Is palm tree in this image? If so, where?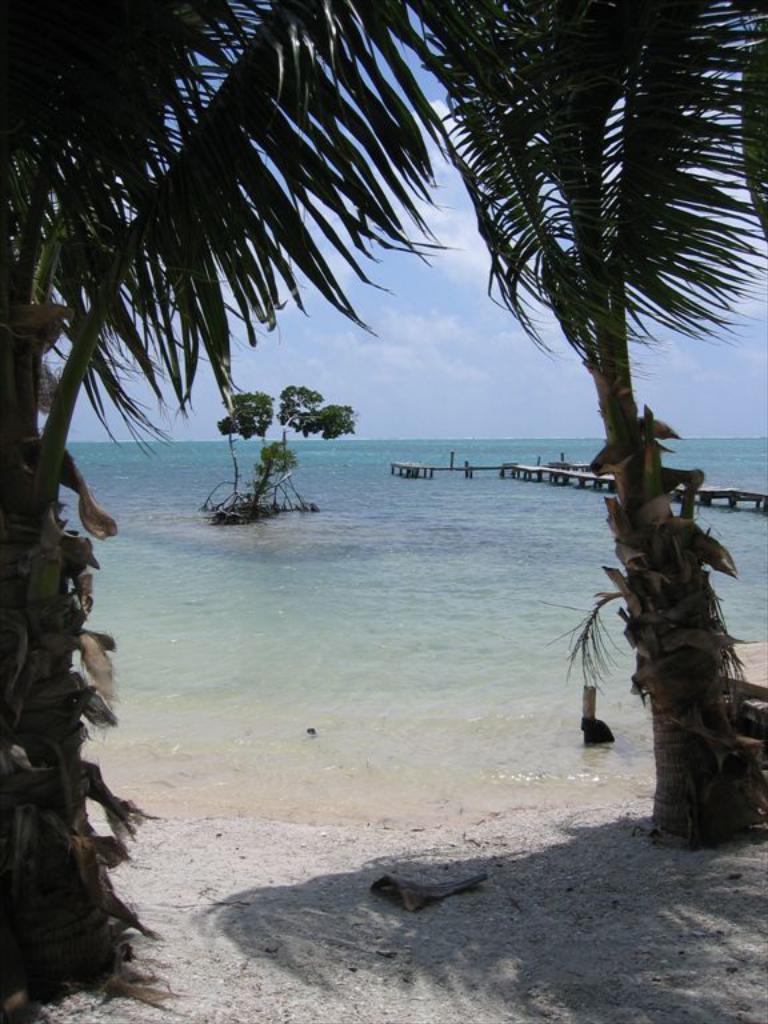
Yes, at locate(388, 0, 767, 849).
